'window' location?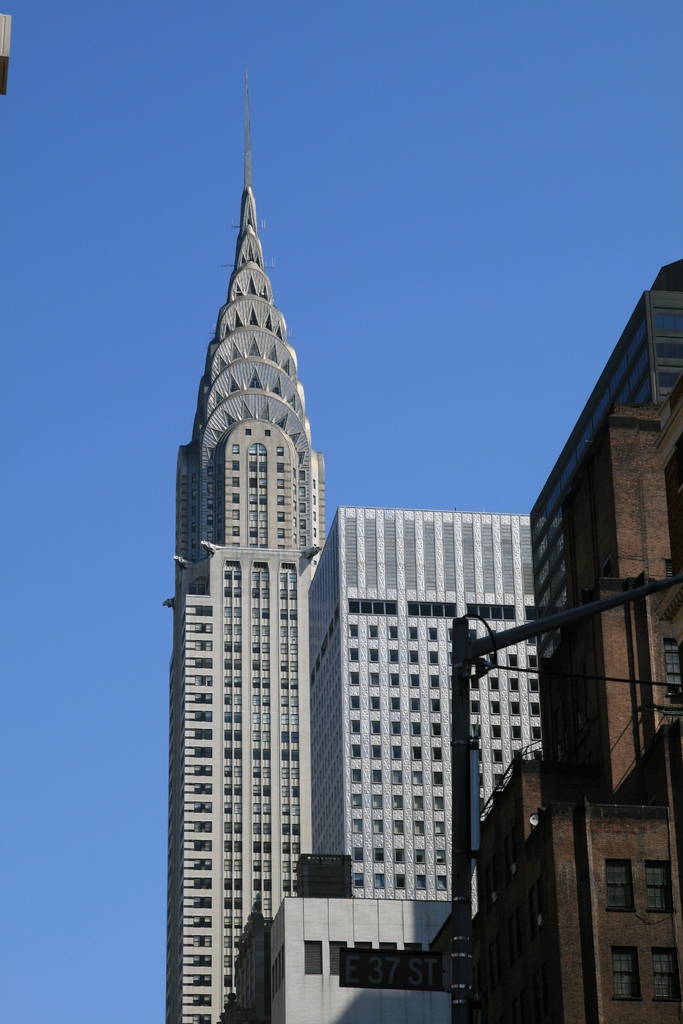
Rect(308, 939, 322, 972)
